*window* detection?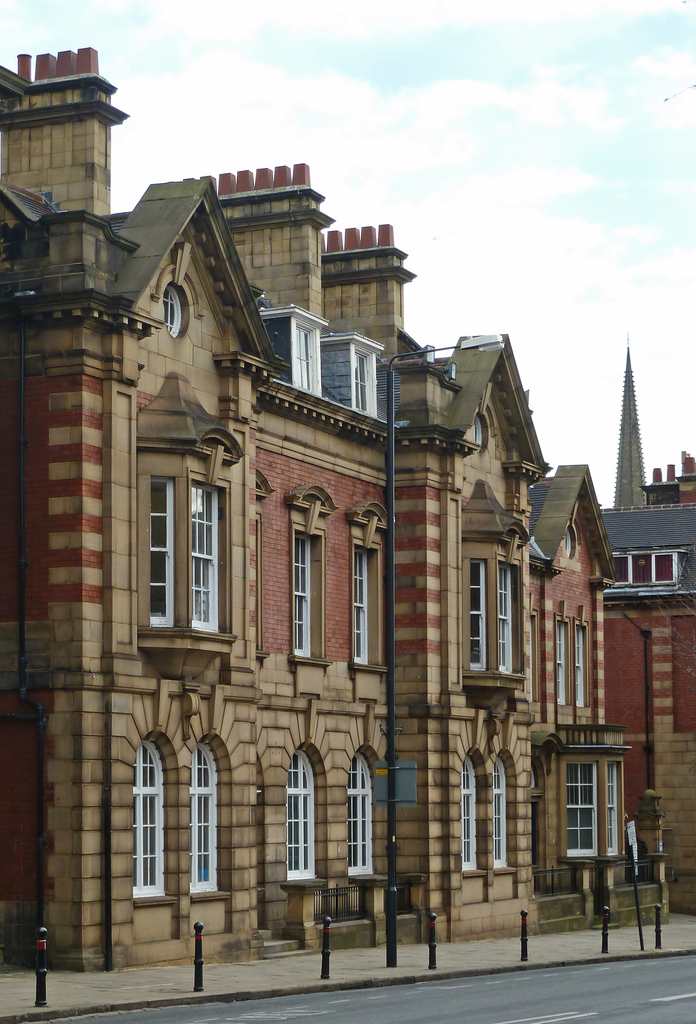
(146, 483, 176, 636)
